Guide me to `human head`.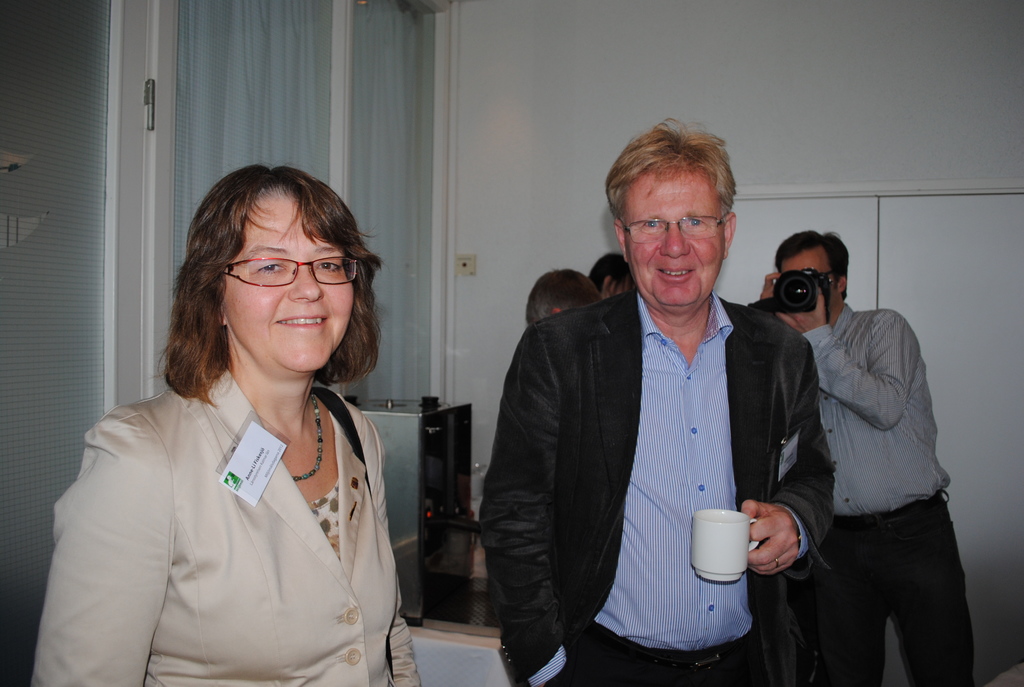
Guidance: <bbox>179, 163, 384, 375</bbox>.
